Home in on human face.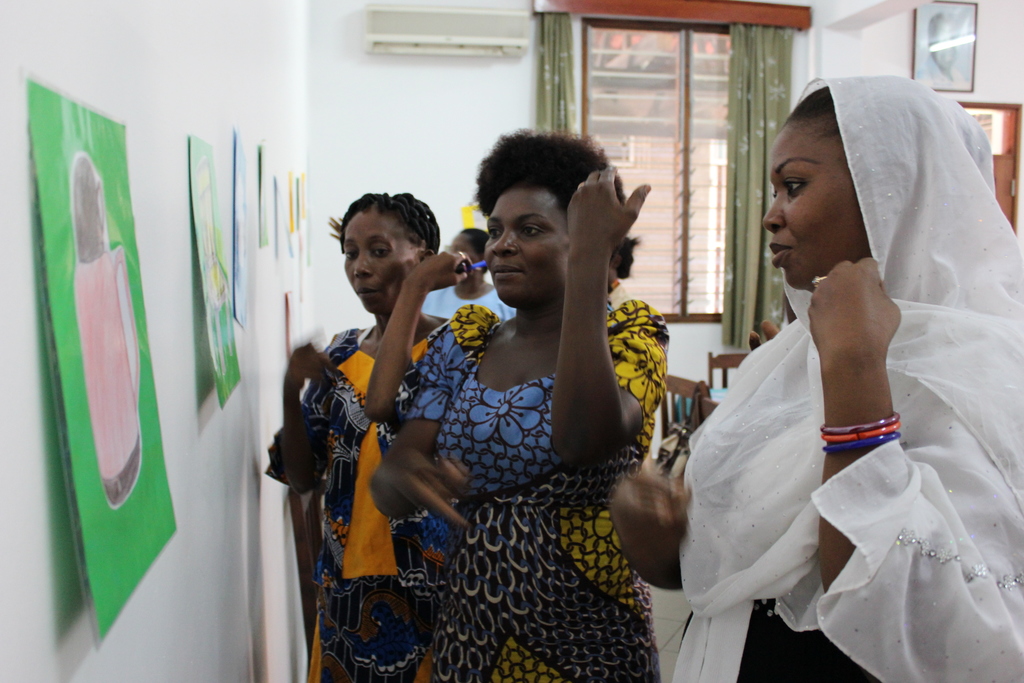
Homed in at <box>765,117,861,290</box>.
